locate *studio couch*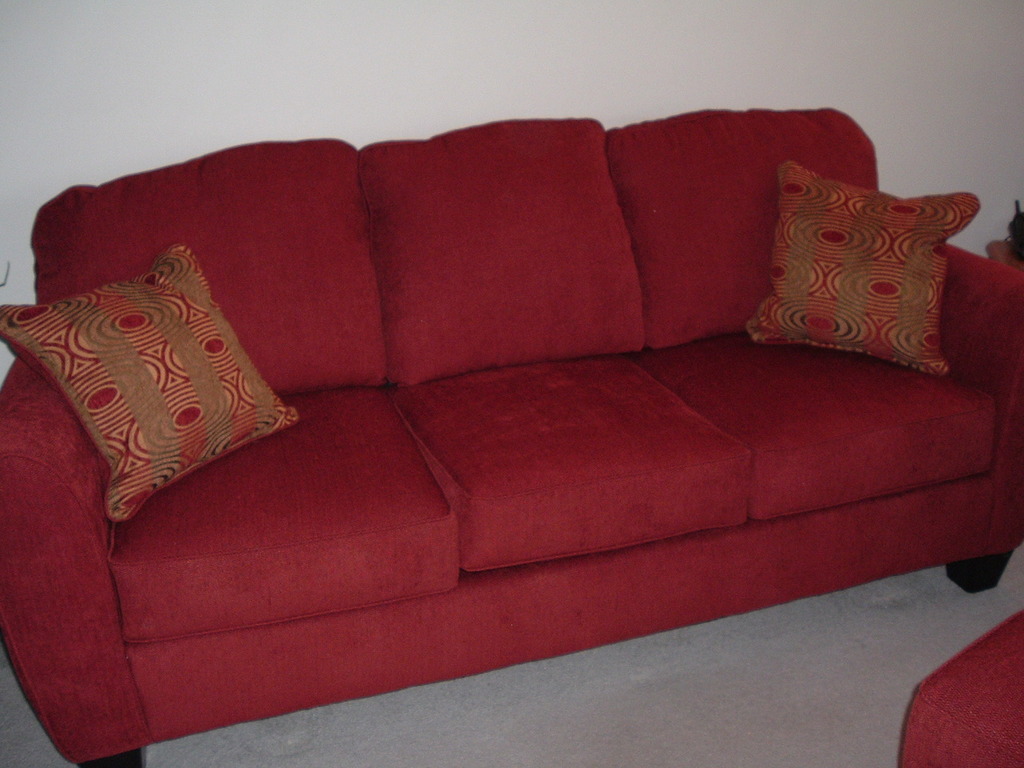
0 111 1021 767
